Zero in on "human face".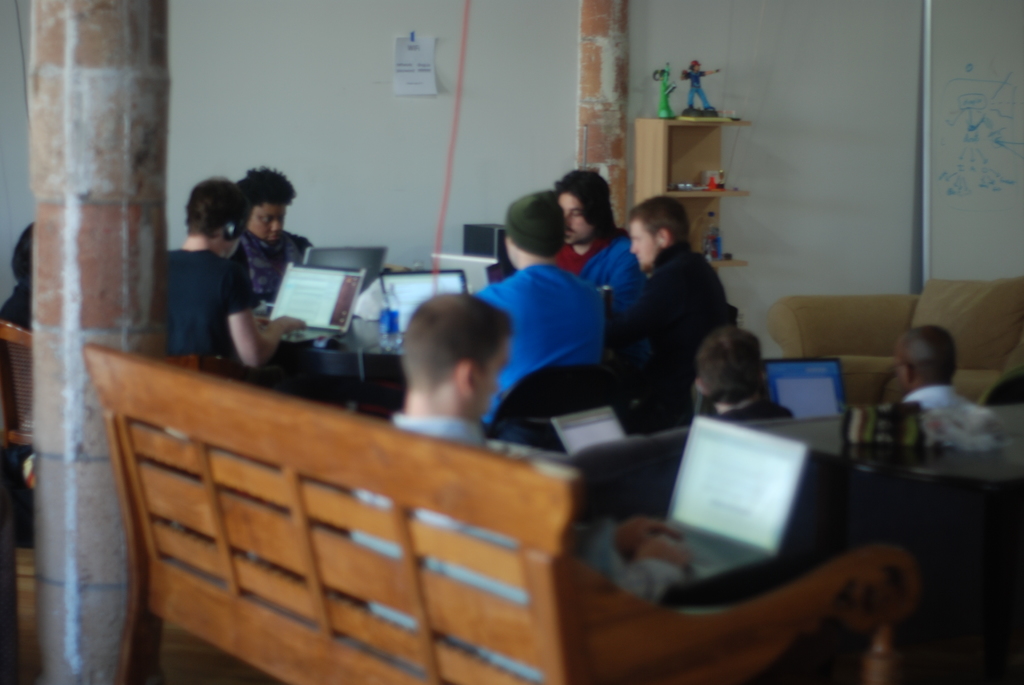
Zeroed in: 628:217:656:271.
